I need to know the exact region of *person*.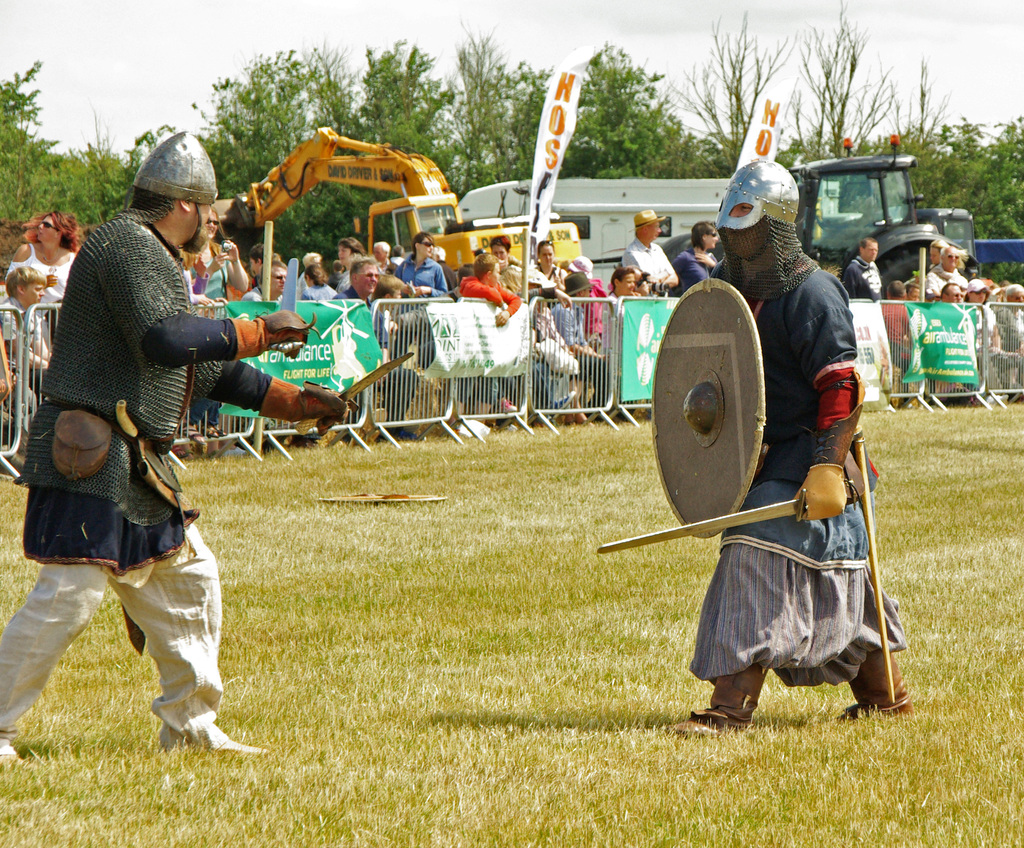
Region: rect(0, 261, 60, 462).
